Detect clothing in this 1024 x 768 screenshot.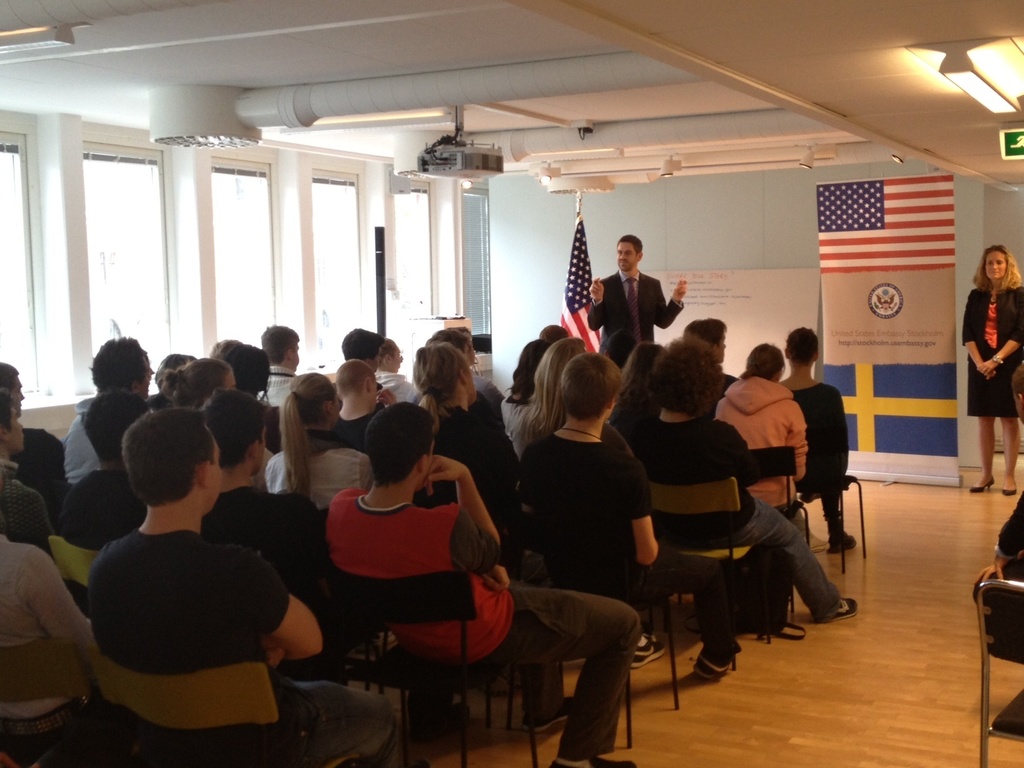
Detection: locate(513, 436, 739, 662).
